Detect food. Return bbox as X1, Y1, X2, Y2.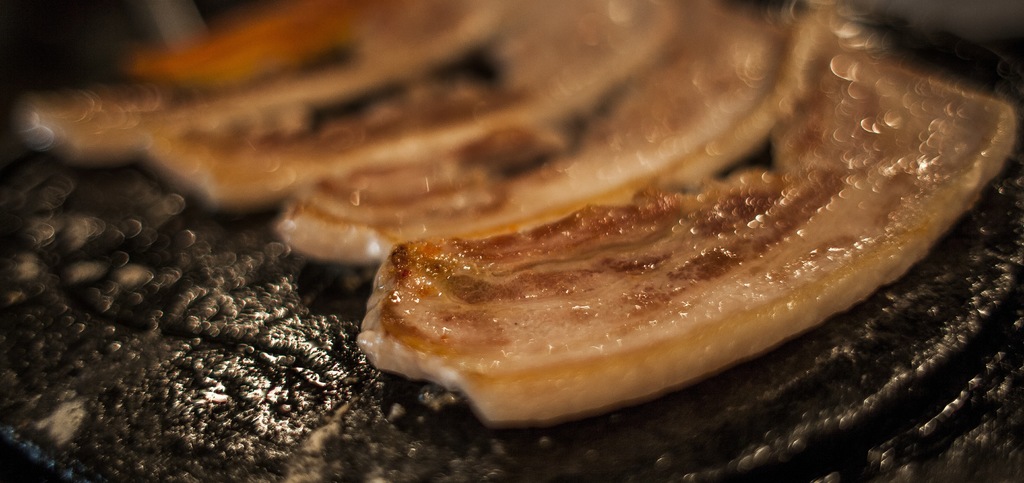
139, 0, 662, 218.
